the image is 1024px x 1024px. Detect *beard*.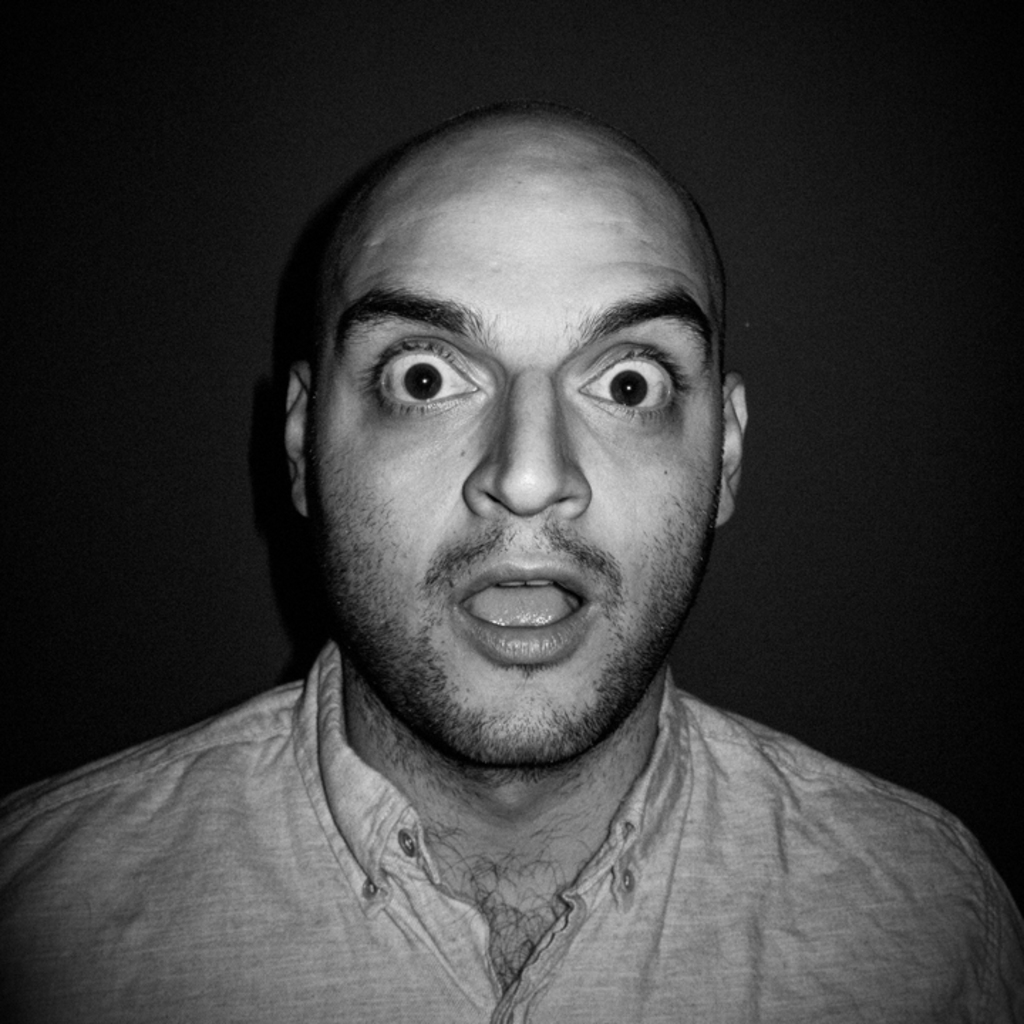
Detection: [302,464,711,769].
